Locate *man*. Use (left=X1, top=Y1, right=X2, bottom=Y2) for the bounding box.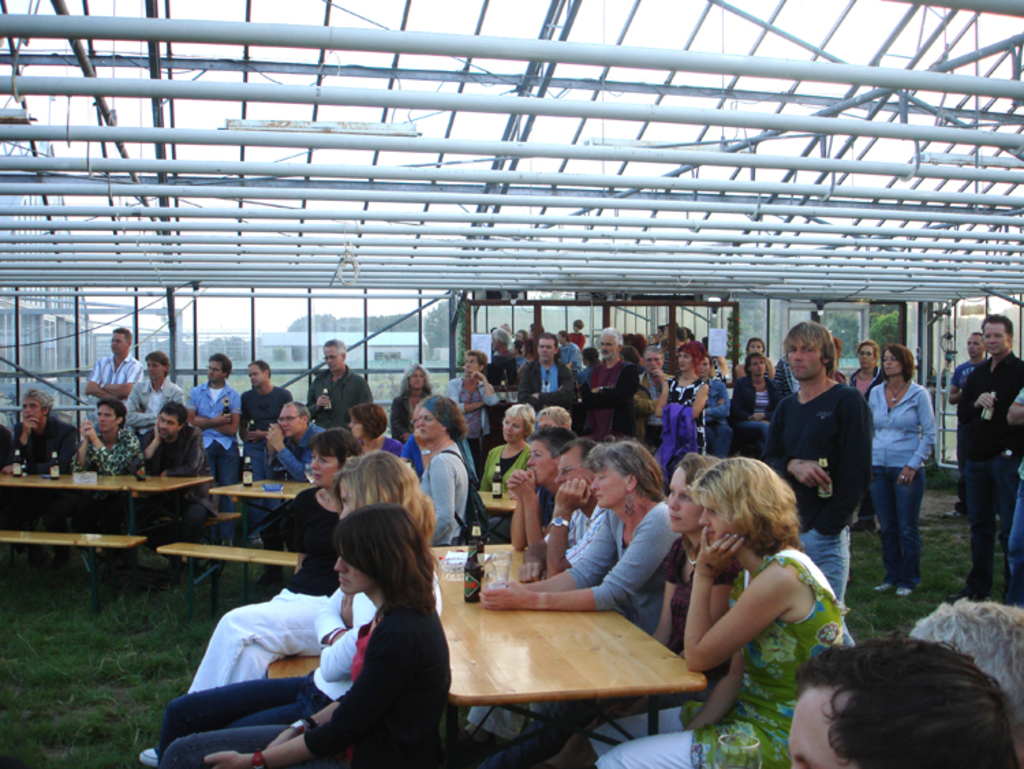
(left=75, top=399, right=134, bottom=570).
